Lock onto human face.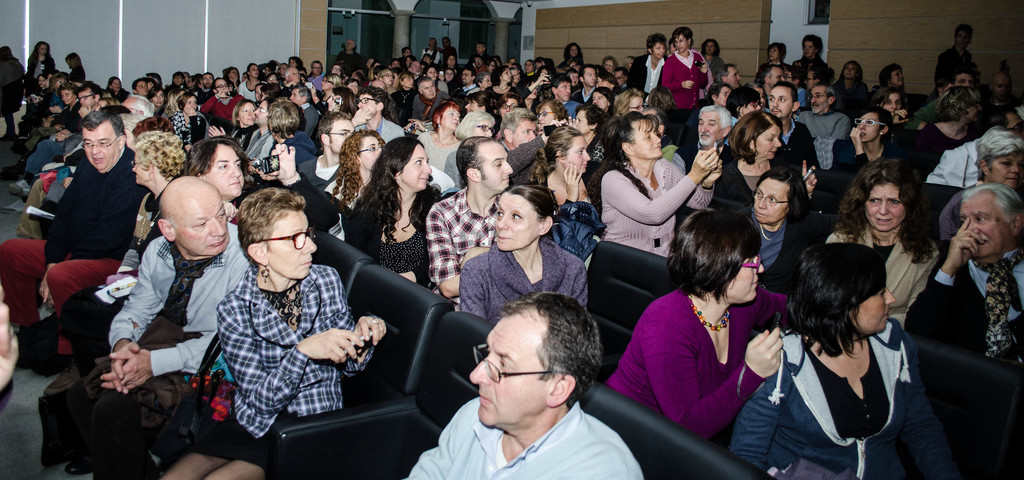
Locked: 54/76/68/88.
